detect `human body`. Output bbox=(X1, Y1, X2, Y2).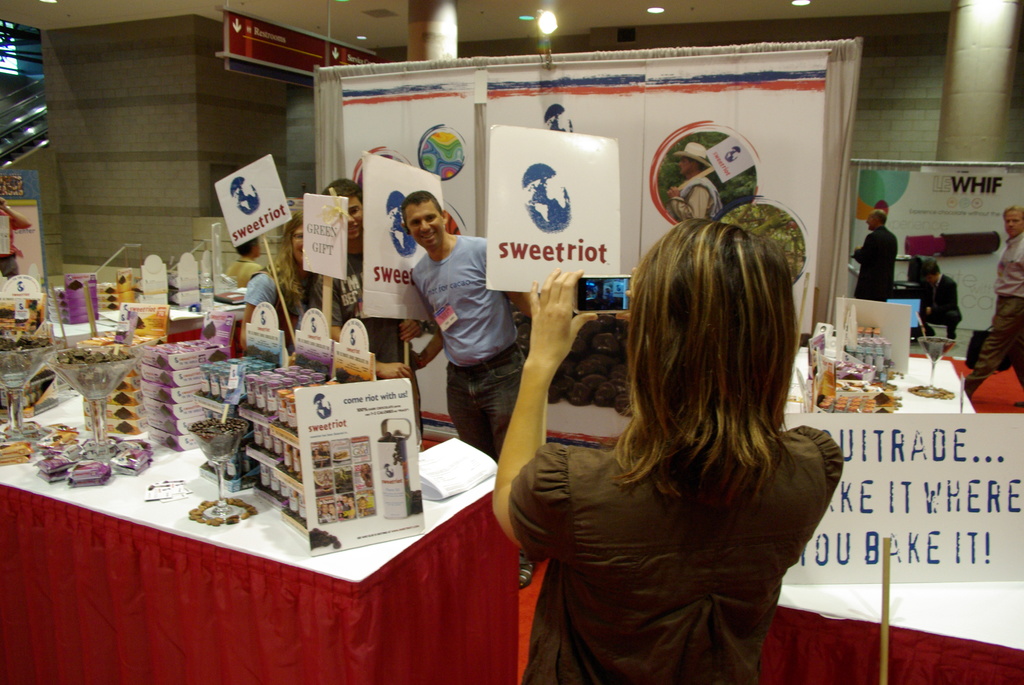
bbox=(918, 274, 959, 341).
